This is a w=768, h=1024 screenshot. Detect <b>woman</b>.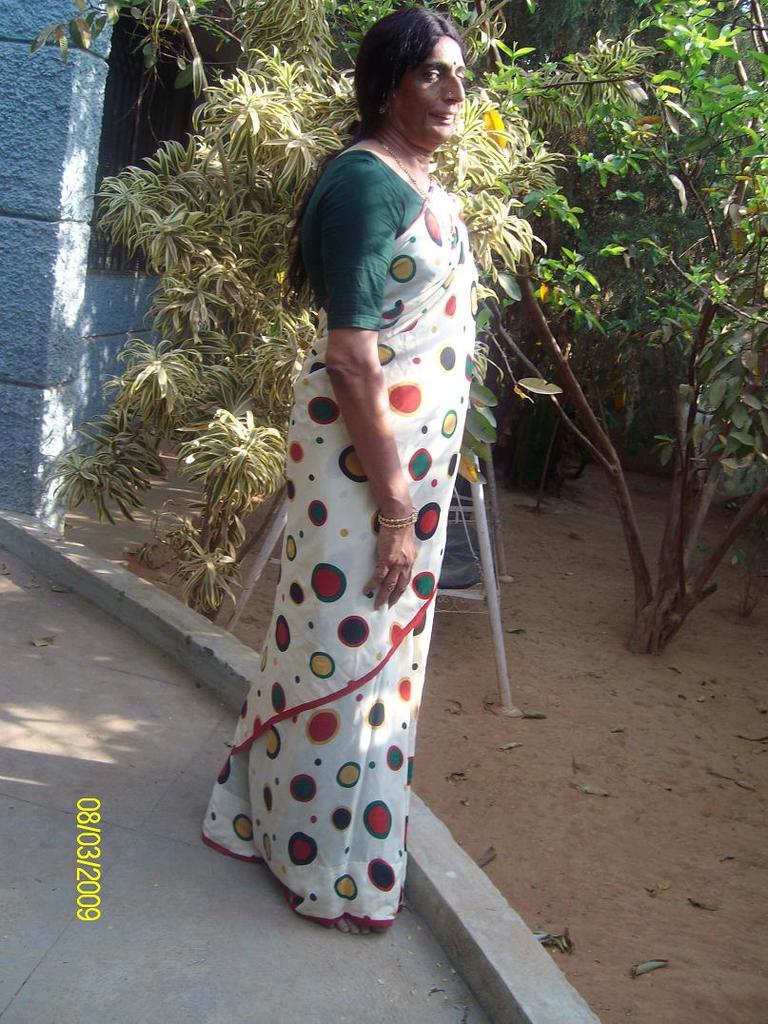
[195,0,505,925].
